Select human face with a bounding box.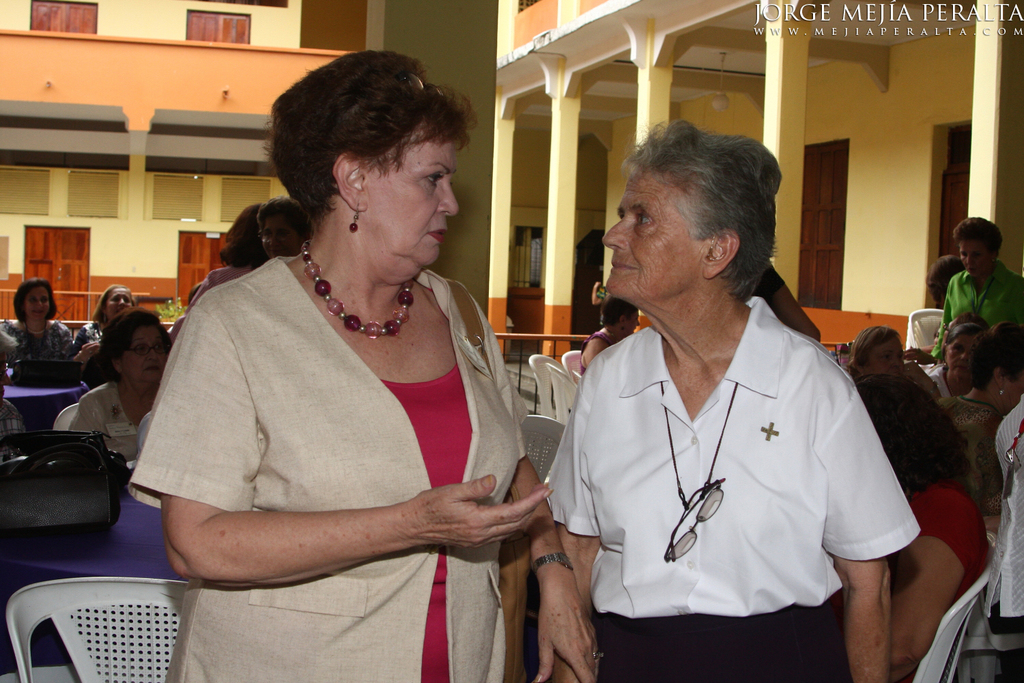
region(600, 167, 700, 301).
